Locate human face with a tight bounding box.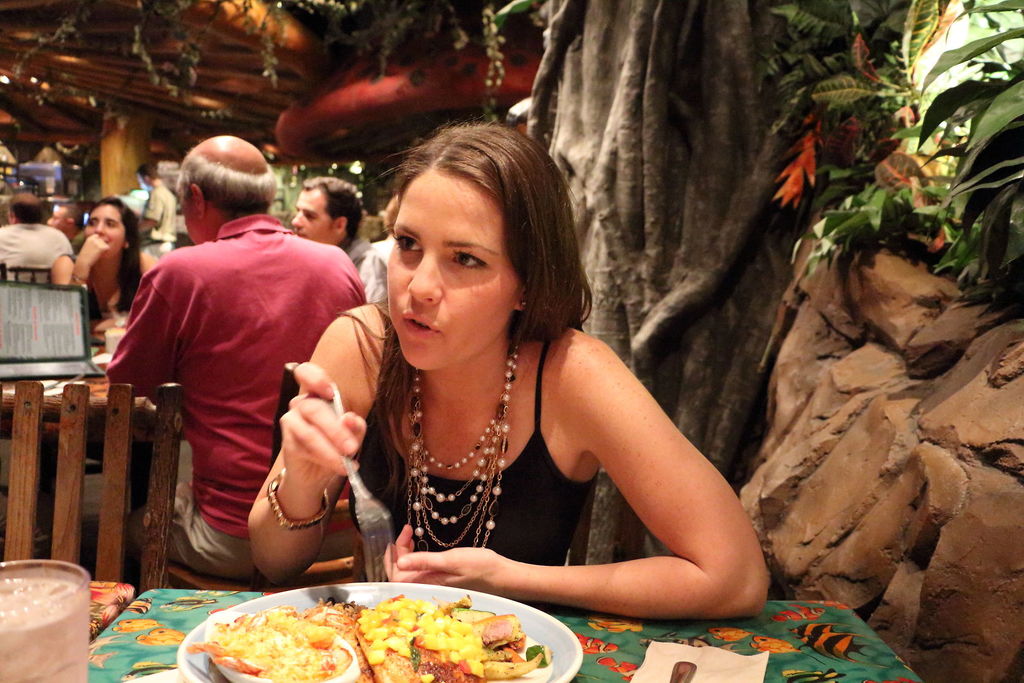
Rect(291, 184, 334, 241).
